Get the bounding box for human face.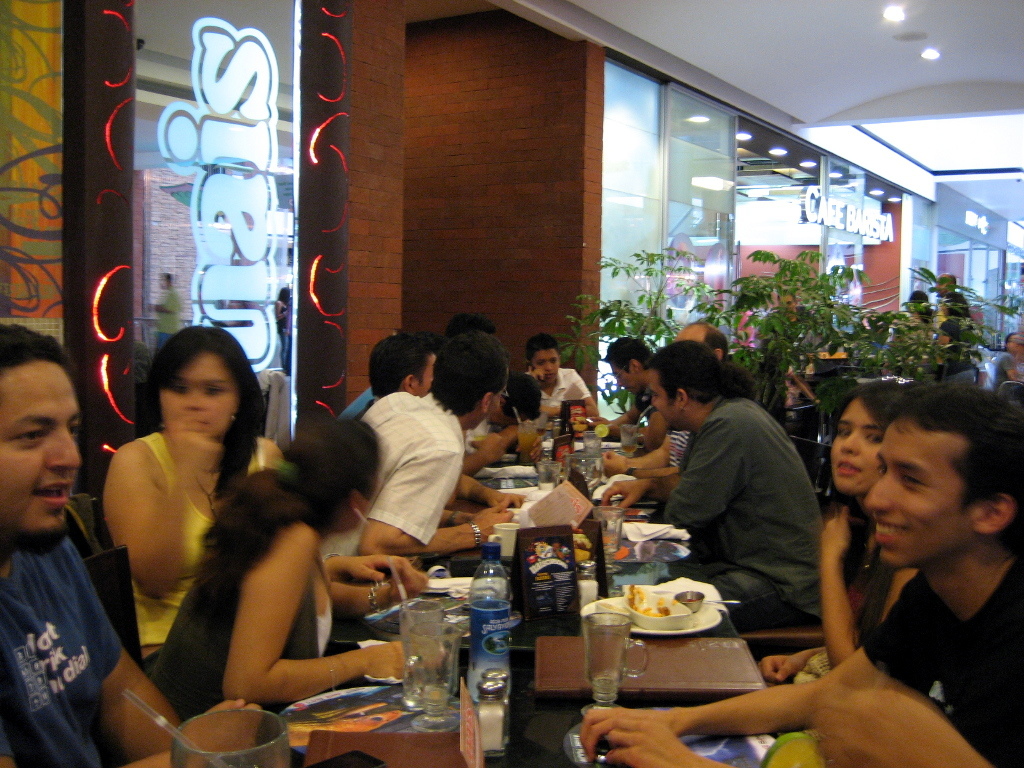
pyautogui.locateOnScreen(530, 348, 558, 385).
